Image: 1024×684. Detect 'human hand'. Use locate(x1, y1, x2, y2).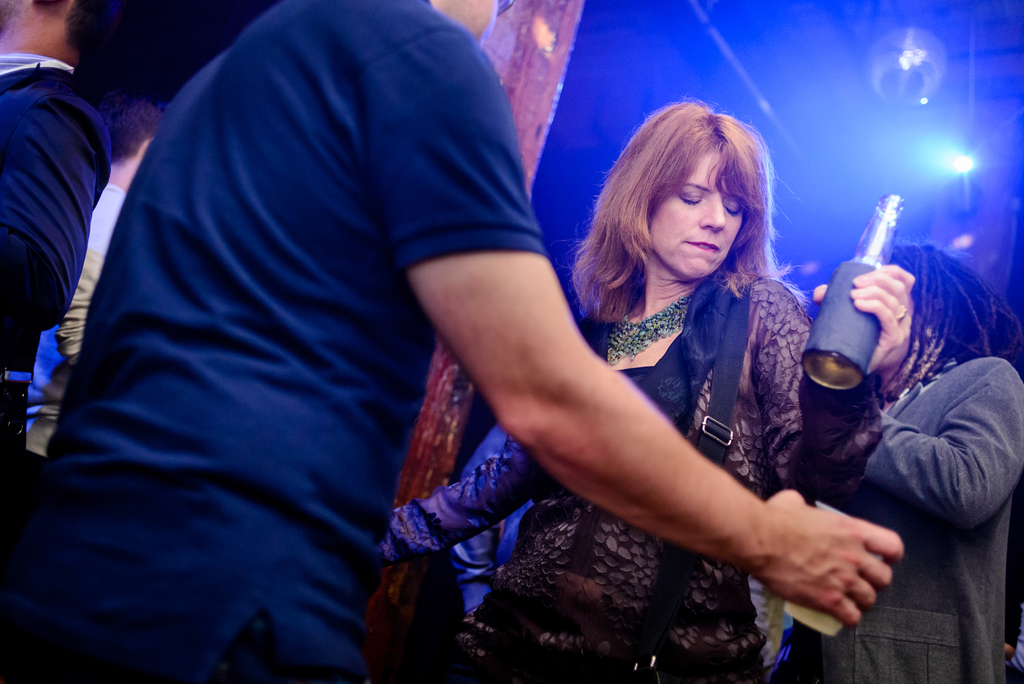
locate(812, 266, 913, 379).
